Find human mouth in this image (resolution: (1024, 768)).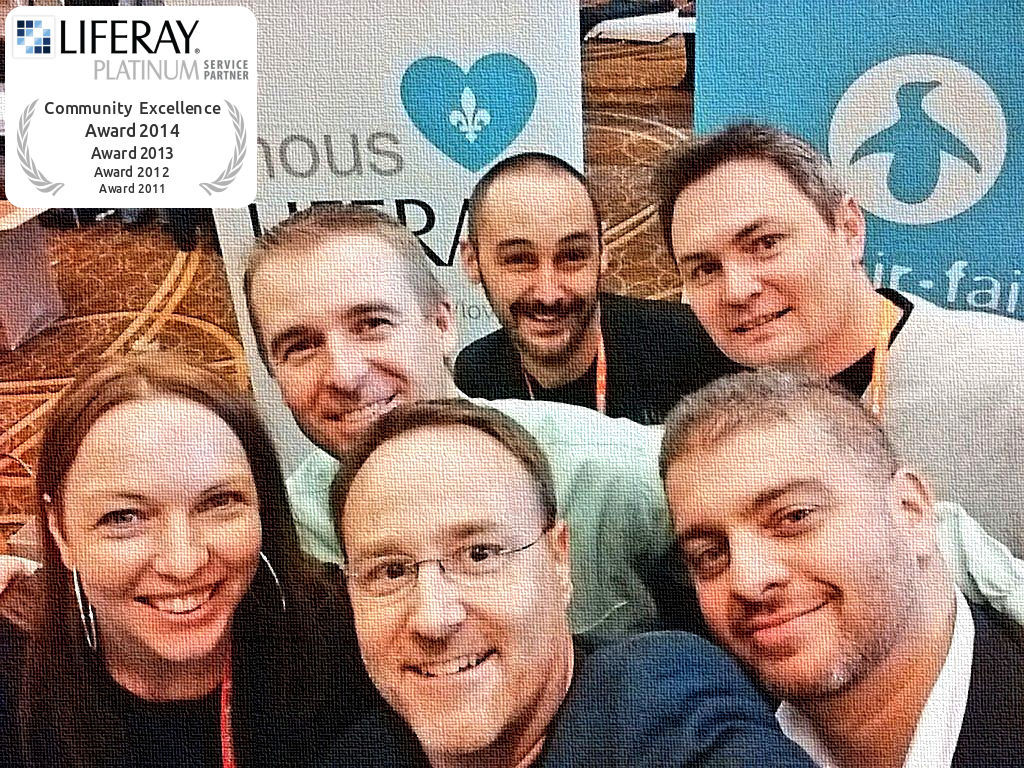
box(743, 600, 831, 645).
